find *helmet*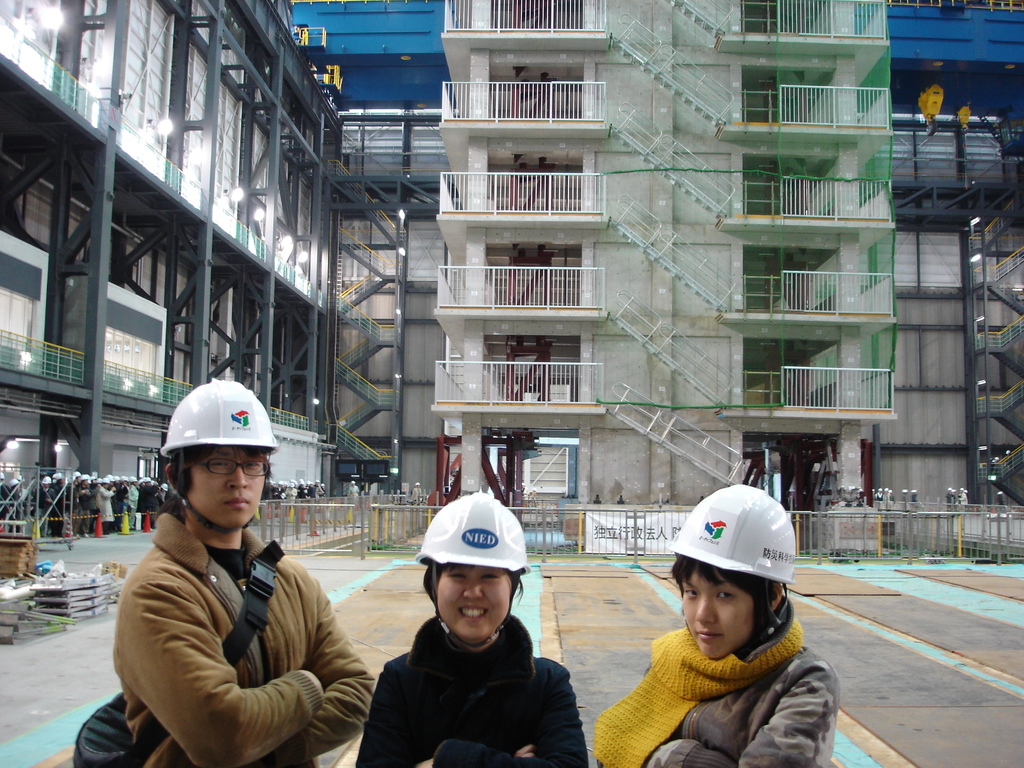
158 390 275 549
